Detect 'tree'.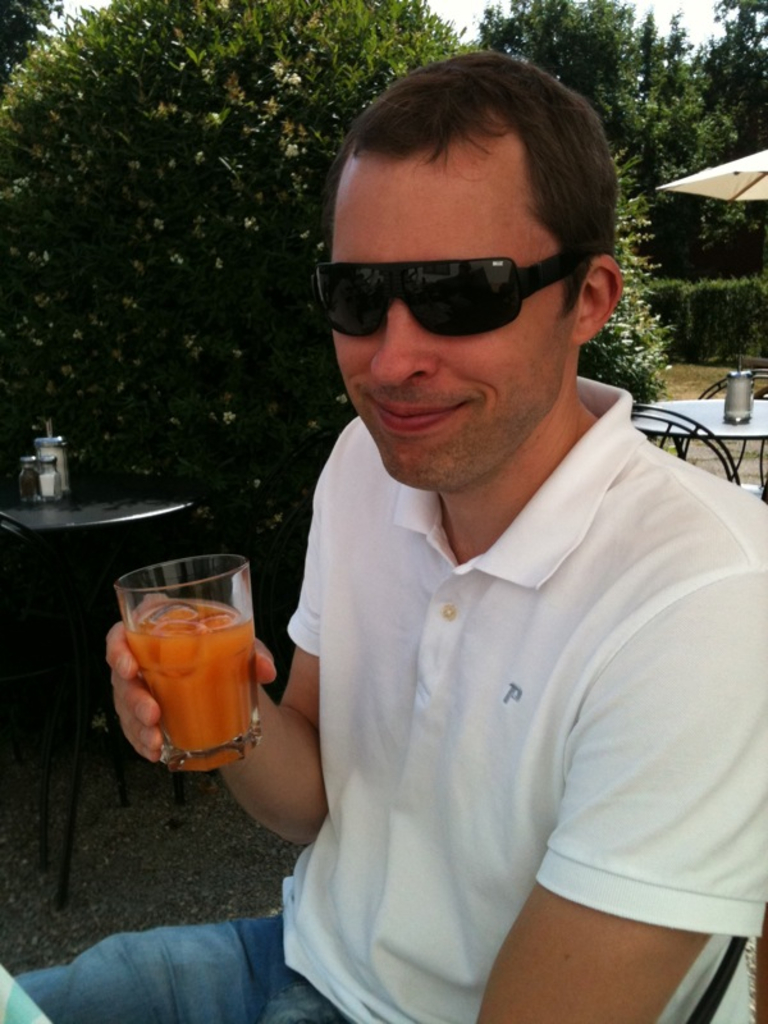
Detected at box(695, 0, 767, 291).
